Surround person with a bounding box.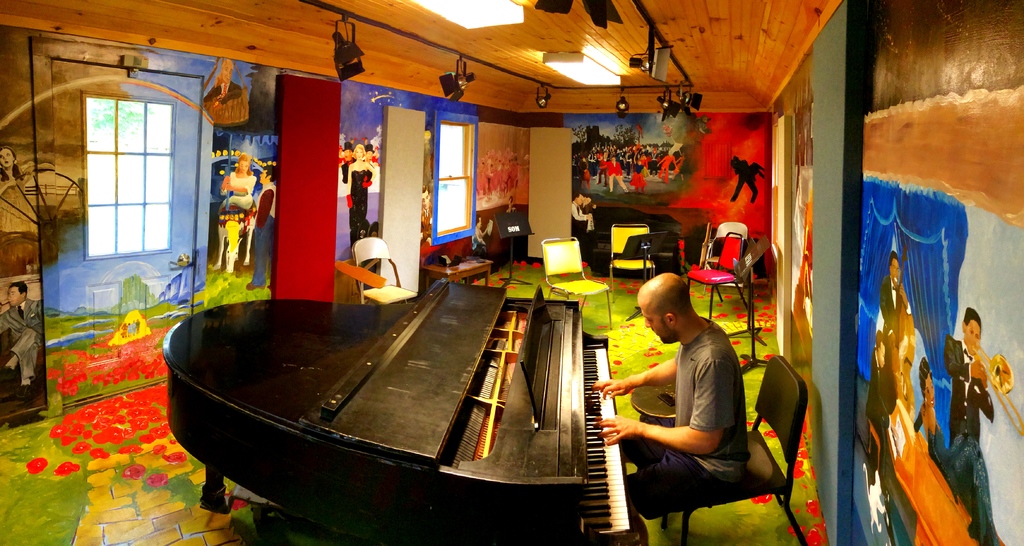
locate(637, 271, 761, 542).
